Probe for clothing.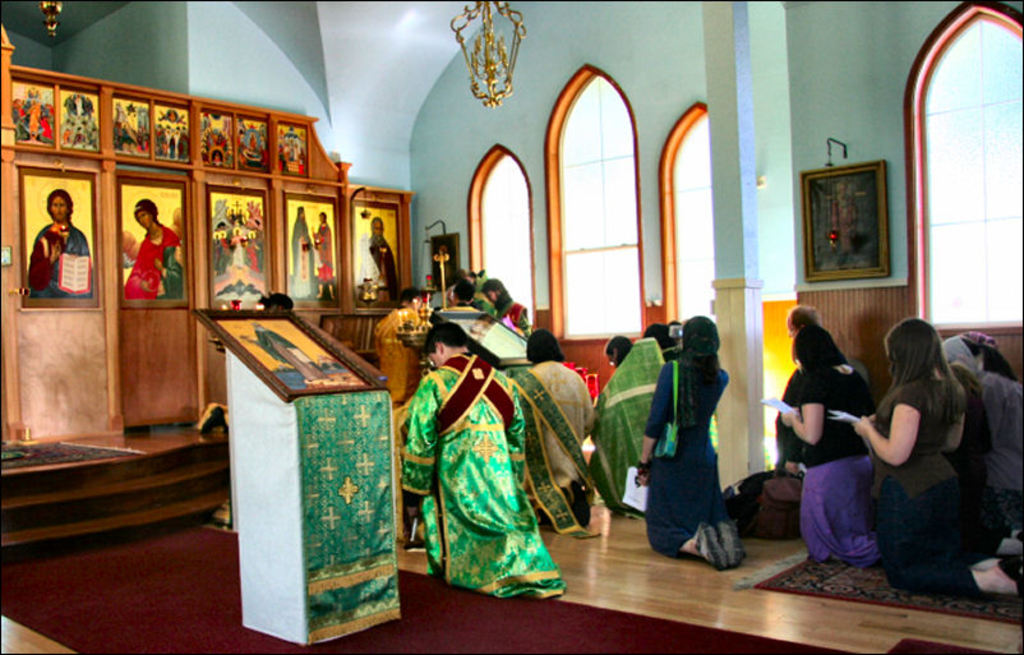
Probe result: locate(789, 361, 878, 474).
